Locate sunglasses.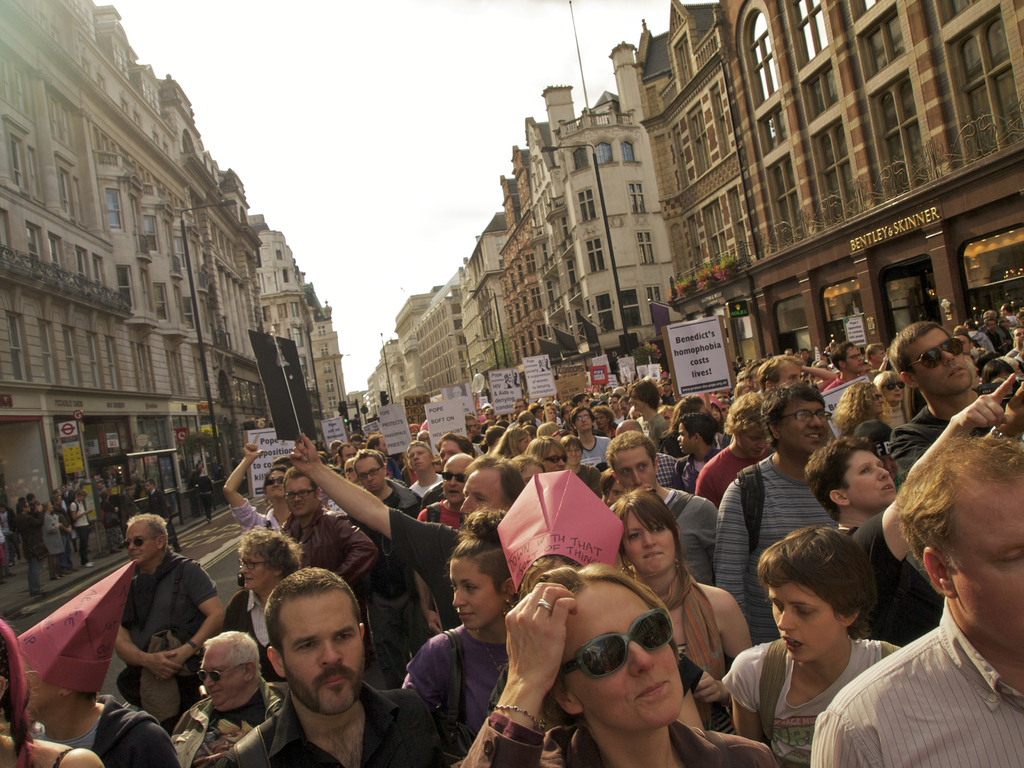
Bounding box: bbox=[887, 381, 907, 392].
